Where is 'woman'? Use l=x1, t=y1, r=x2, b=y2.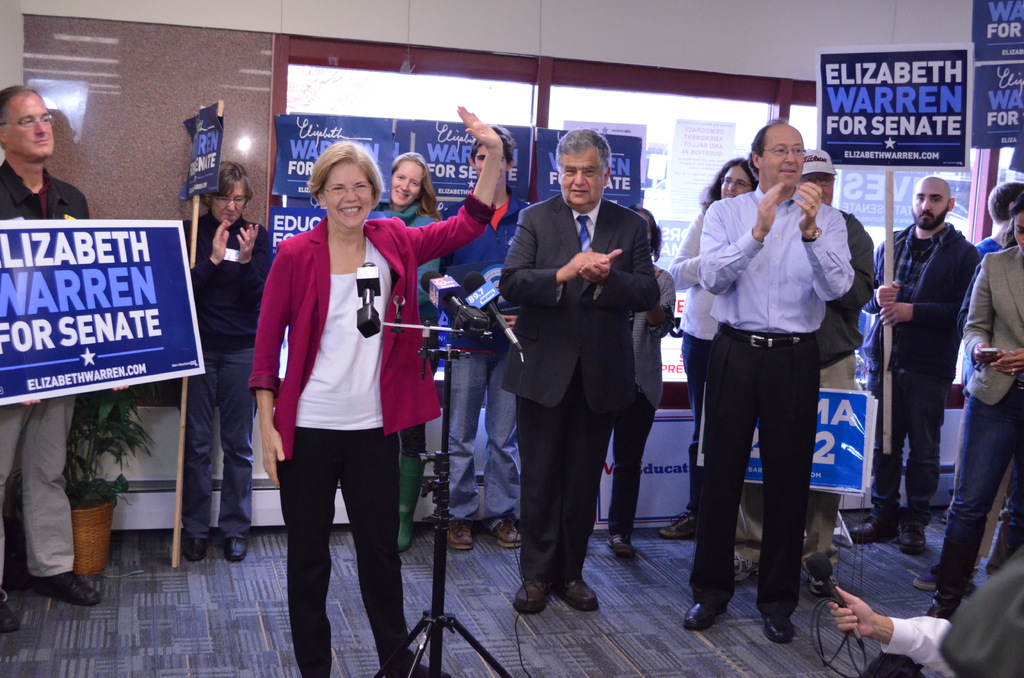
l=665, t=159, r=760, b=538.
